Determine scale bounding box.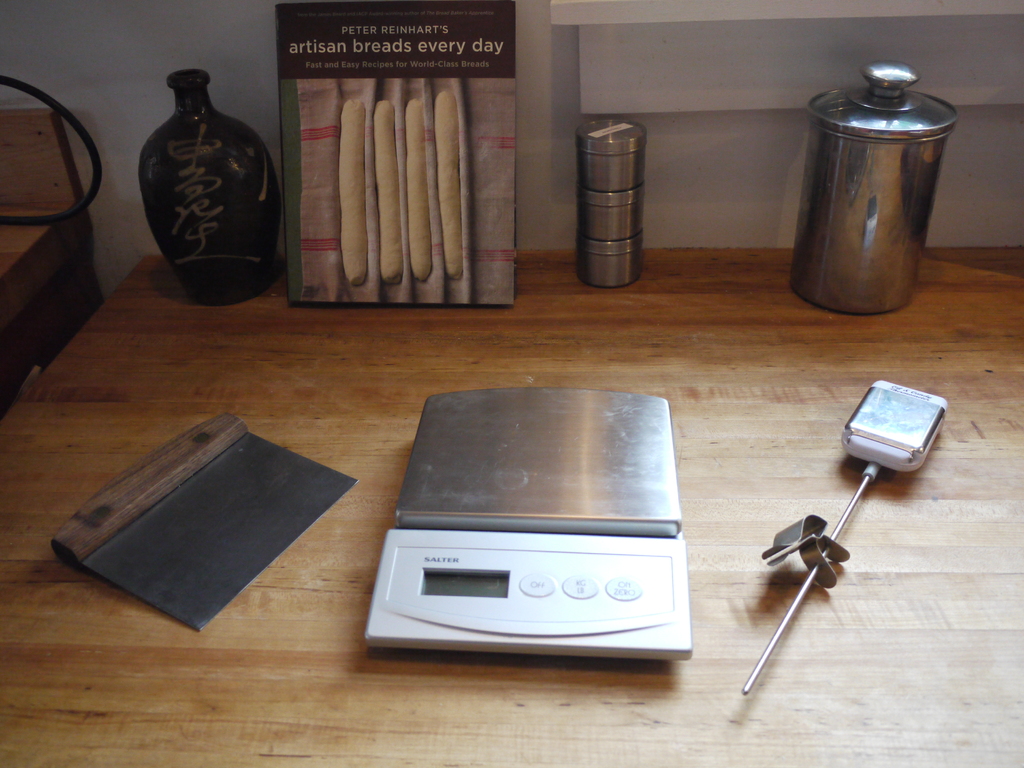
Determined: pyautogui.locateOnScreen(397, 385, 717, 682).
